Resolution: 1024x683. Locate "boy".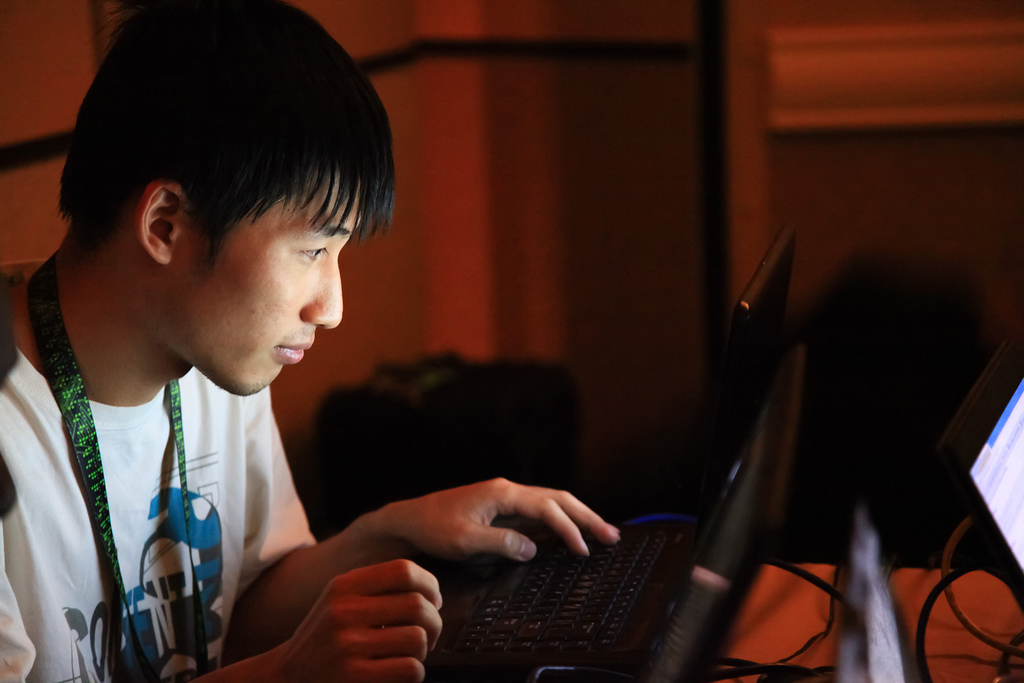
(left=0, top=23, right=476, bottom=677).
